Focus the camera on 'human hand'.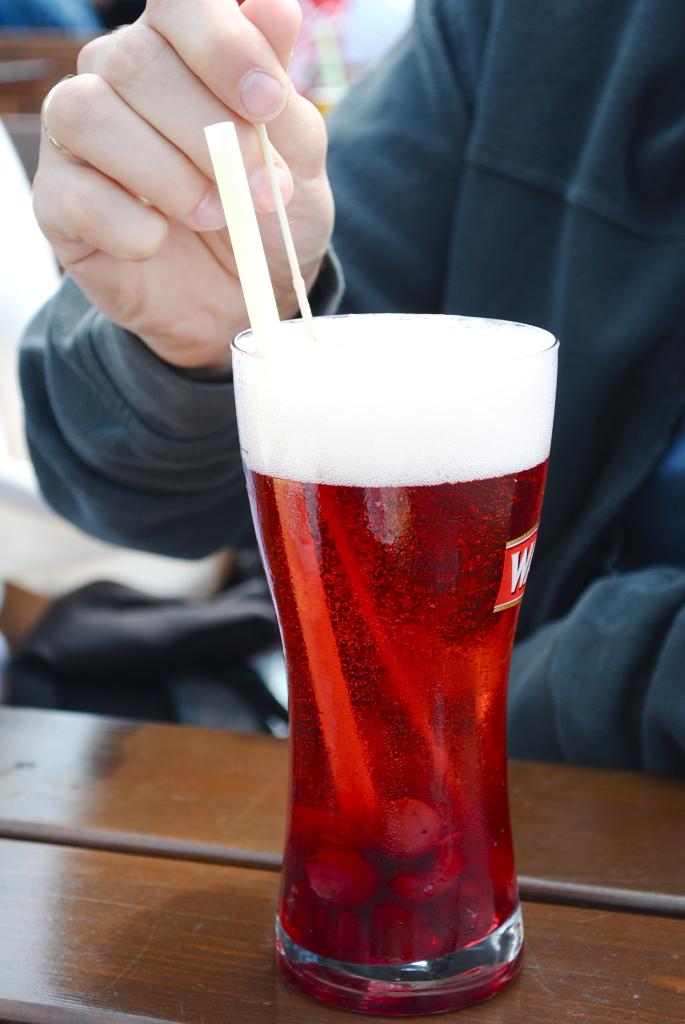
Focus region: select_region(38, 25, 364, 378).
